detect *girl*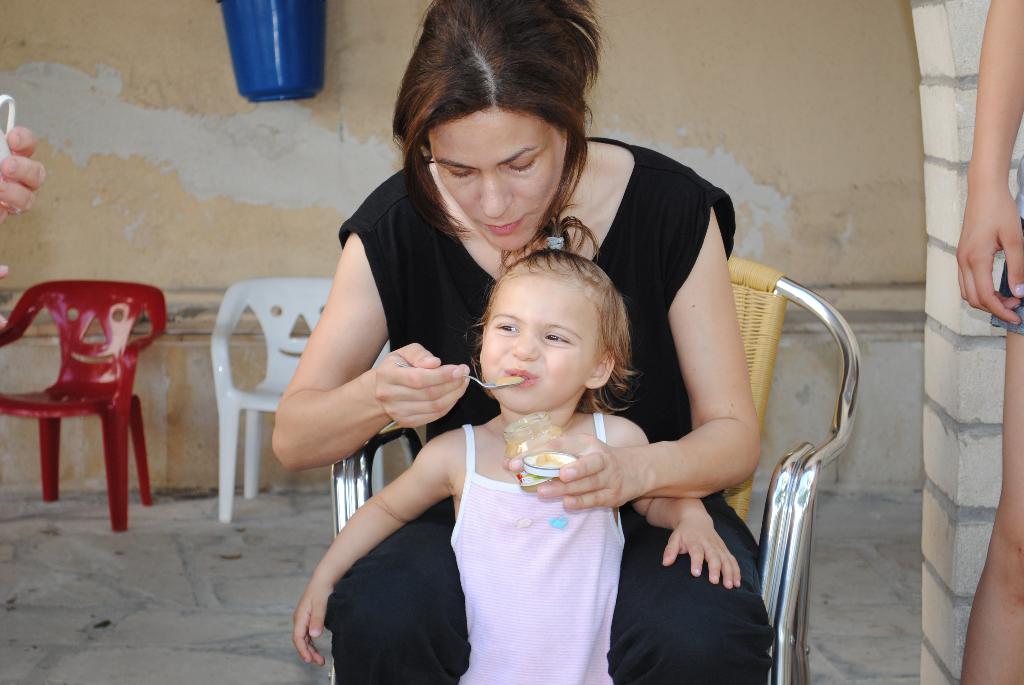
<region>291, 203, 742, 684</region>
